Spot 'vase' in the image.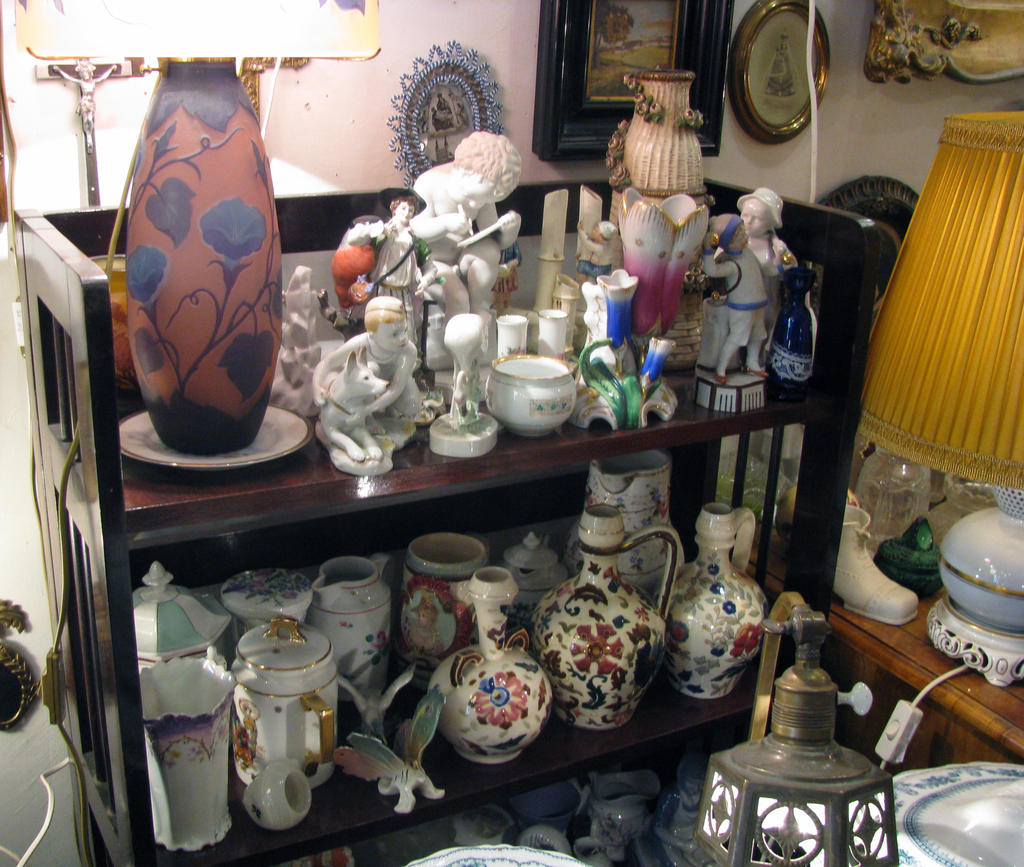
'vase' found at crop(427, 567, 556, 765).
